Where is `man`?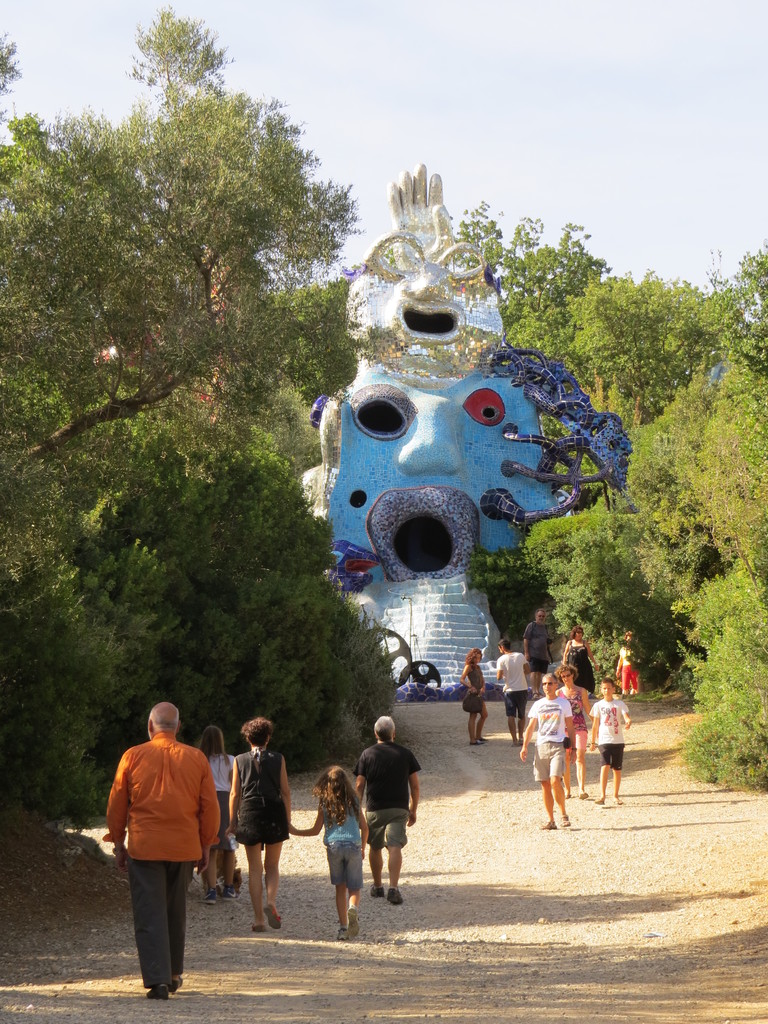
detection(525, 608, 553, 669).
